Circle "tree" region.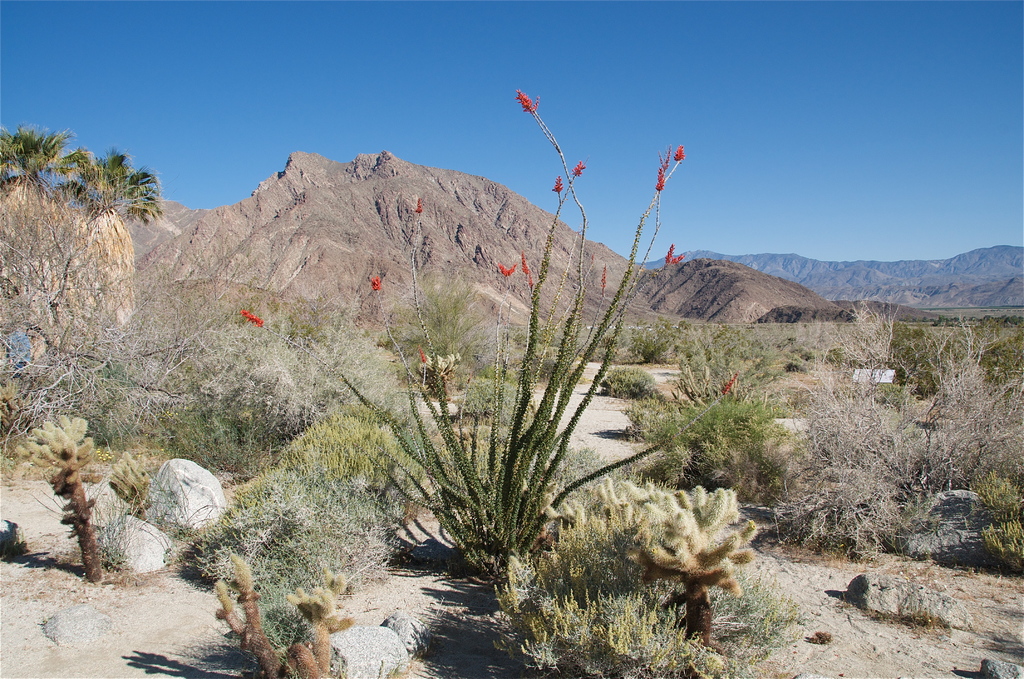
Region: detection(0, 115, 96, 368).
